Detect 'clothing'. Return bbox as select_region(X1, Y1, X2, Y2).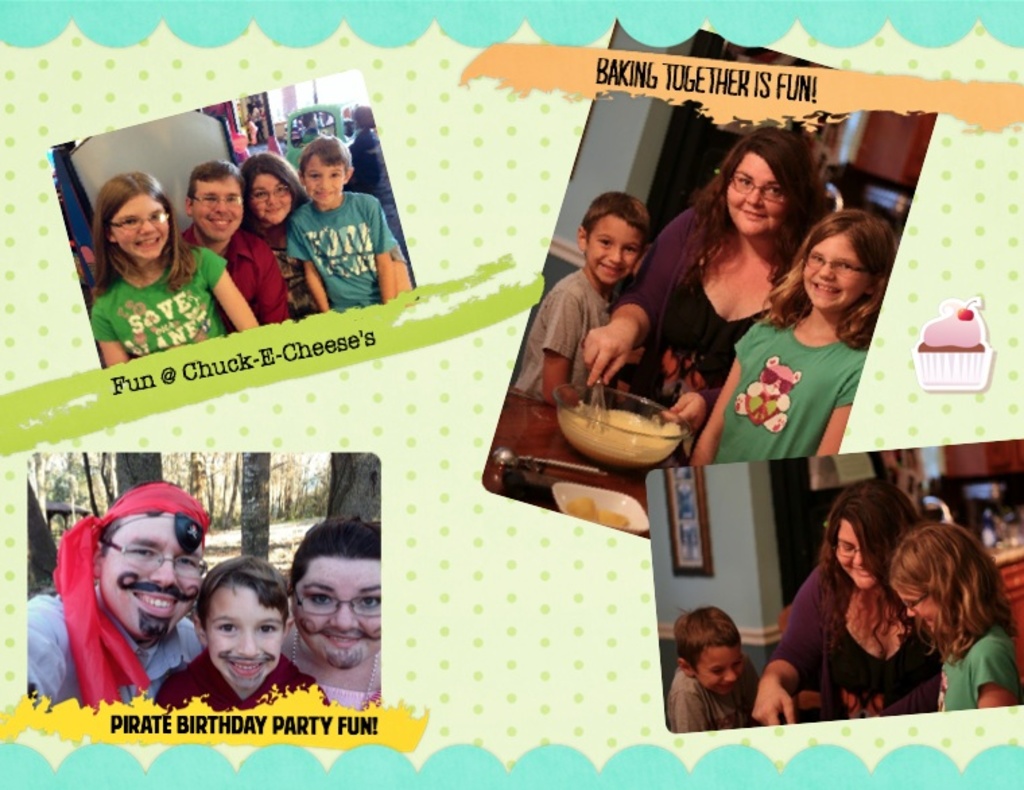
select_region(730, 318, 874, 469).
